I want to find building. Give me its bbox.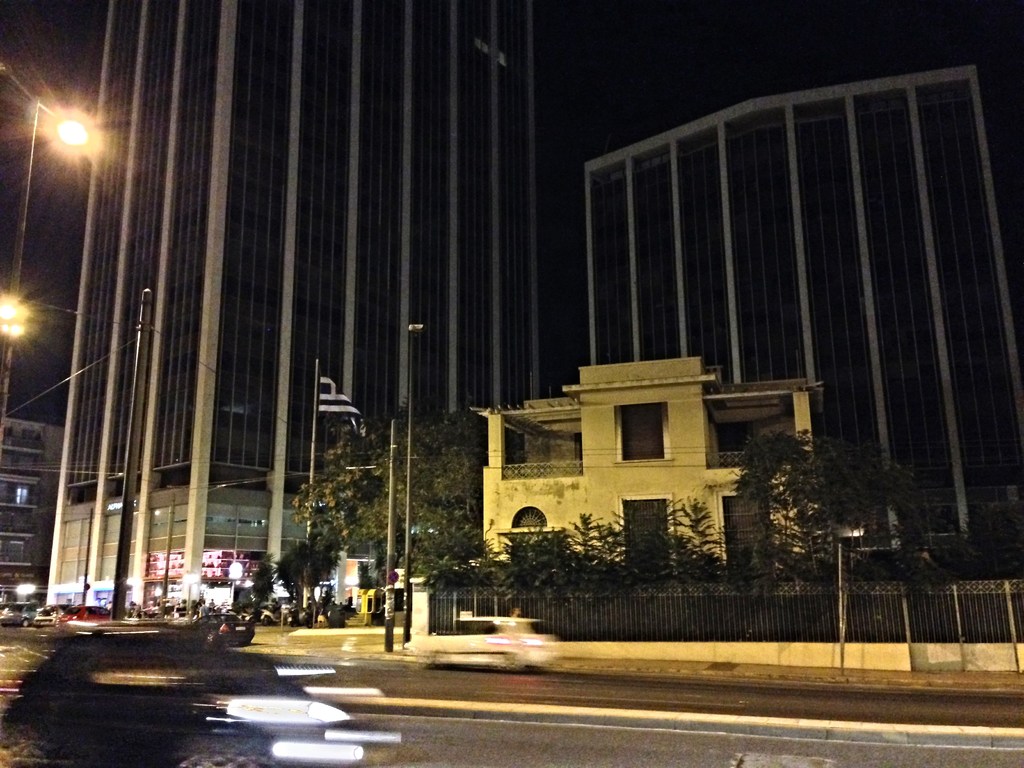
bbox=(580, 61, 1023, 564).
